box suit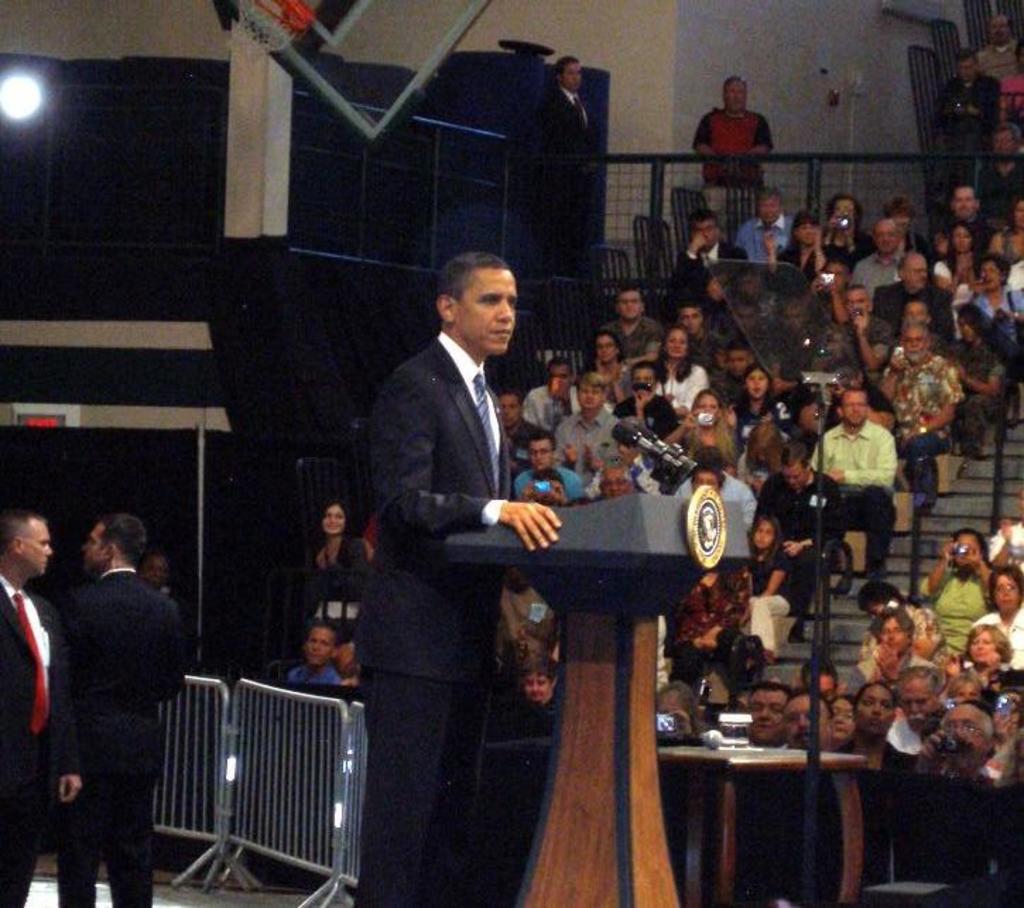
58:571:189:904
